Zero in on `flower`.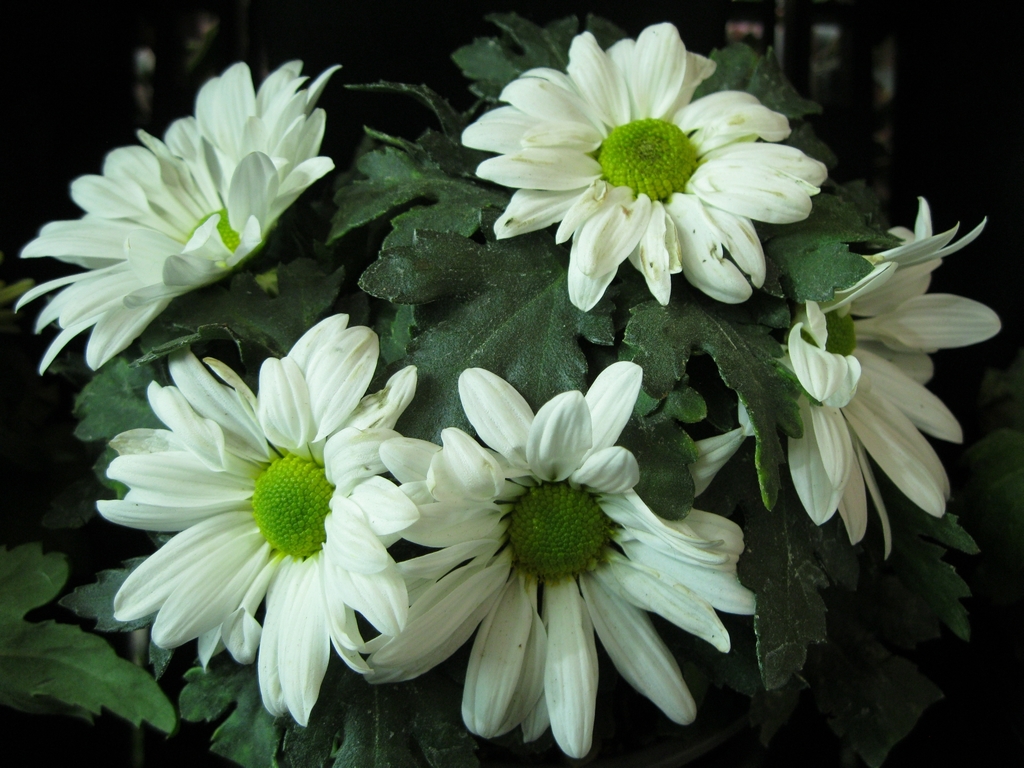
Zeroed in: select_region(360, 367, 758, 758).
